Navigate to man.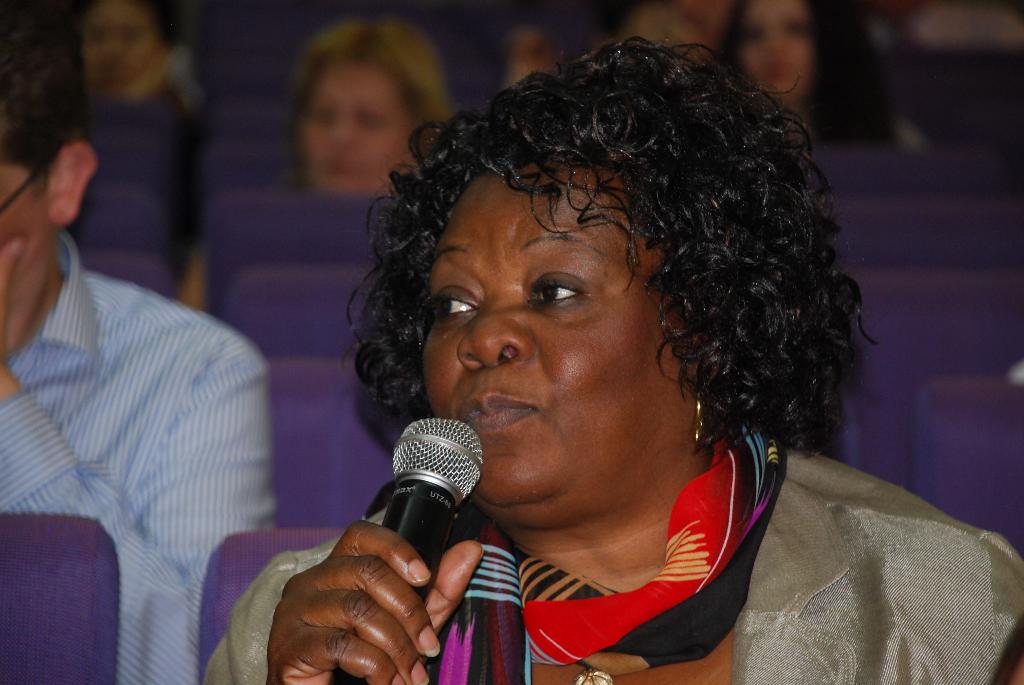
Navigation target: {"left": 0, "top": 4, "right": 275, "bottom": 684}.
